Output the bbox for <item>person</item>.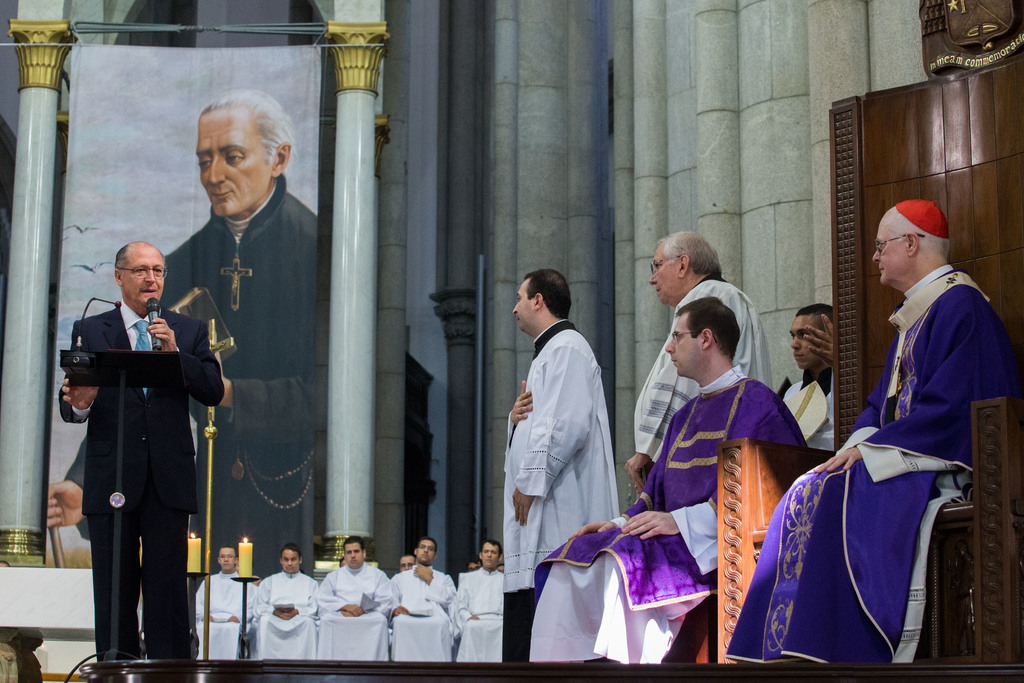
(166, 91, 327, 545).
